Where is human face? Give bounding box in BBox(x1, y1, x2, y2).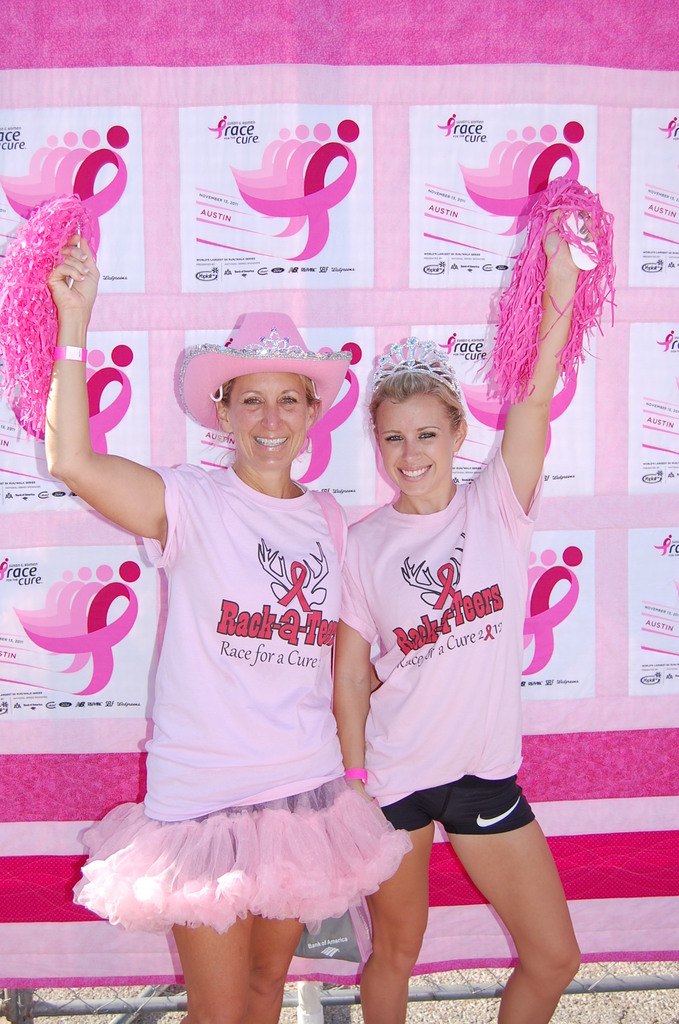
BBox(375, 395, 448, 498).
